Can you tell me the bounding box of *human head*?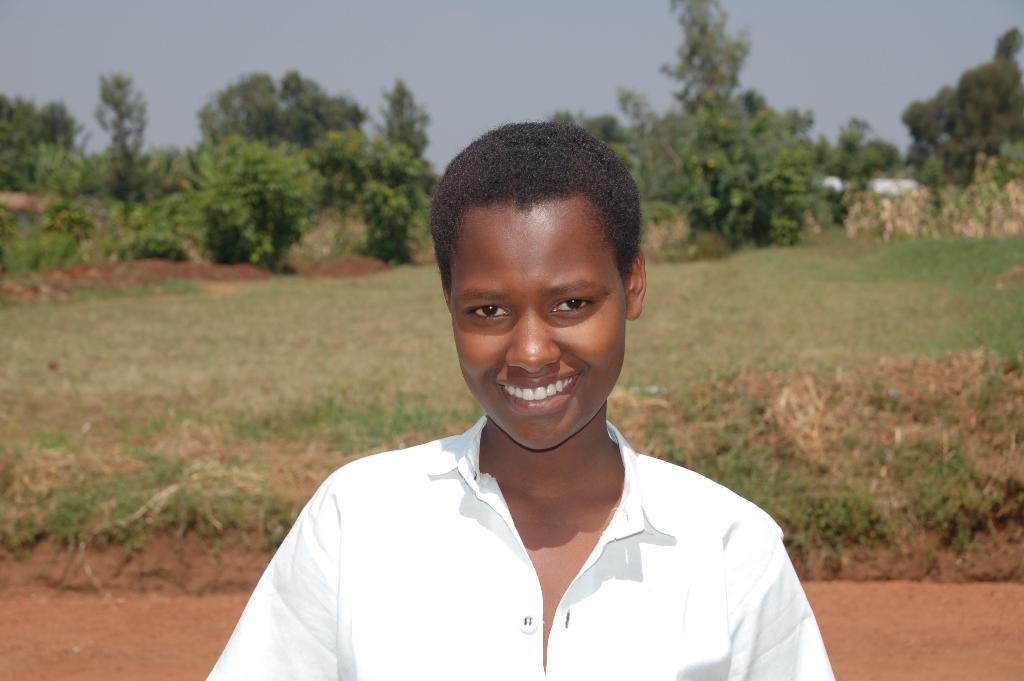
locate(424, 114, 659, 461).
